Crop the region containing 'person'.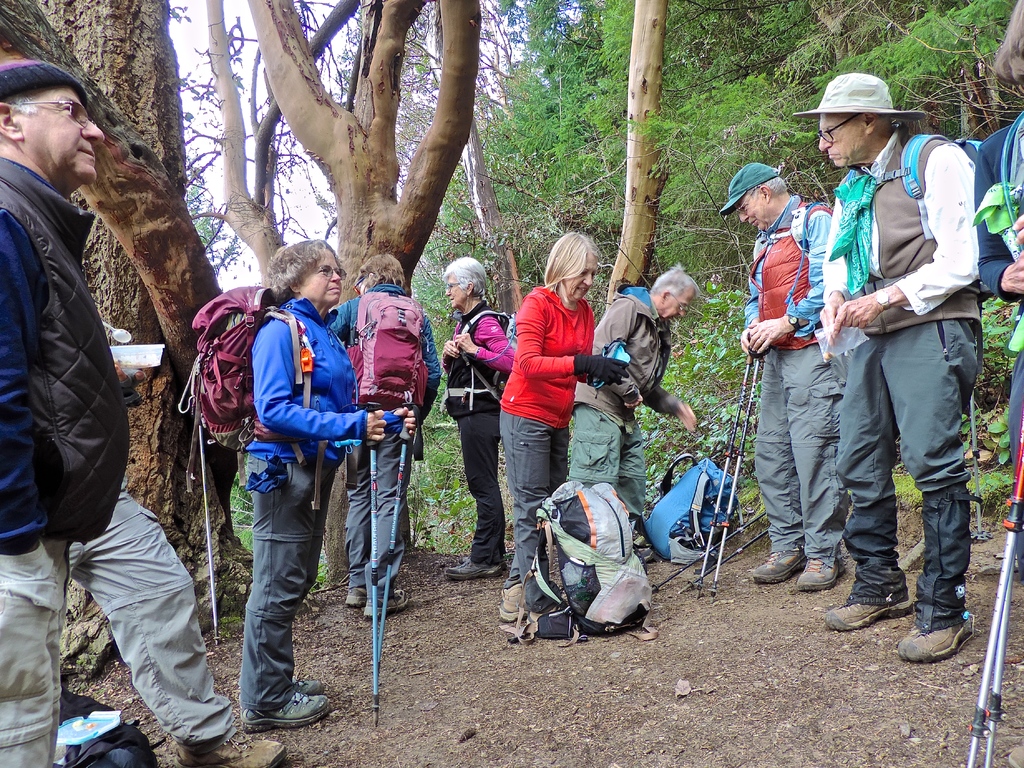
Crop region: bbox=(325, 254, 443, 622).
